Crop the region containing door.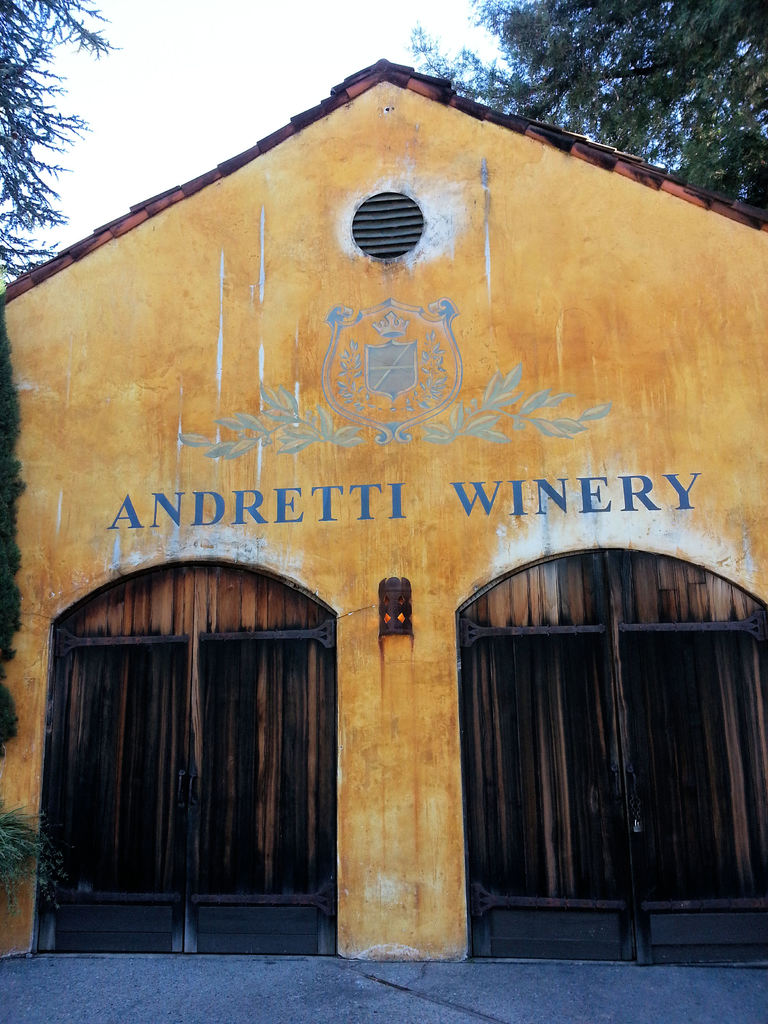
Crop region: 44/536/356/960.
